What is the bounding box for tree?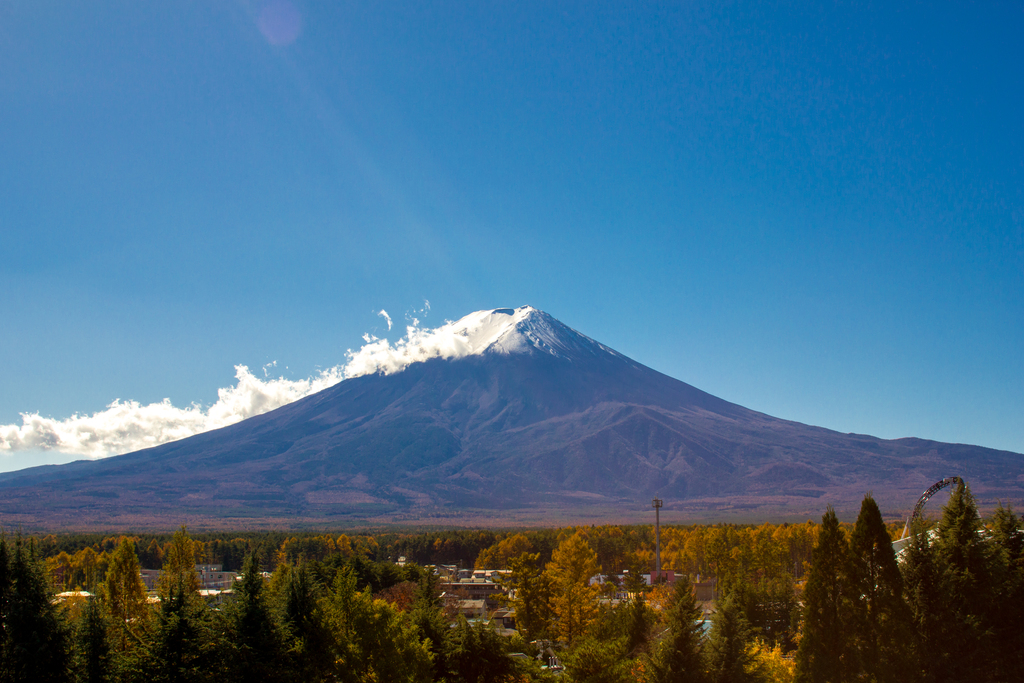
(left=548, top=565, right=604, bottom=639).
